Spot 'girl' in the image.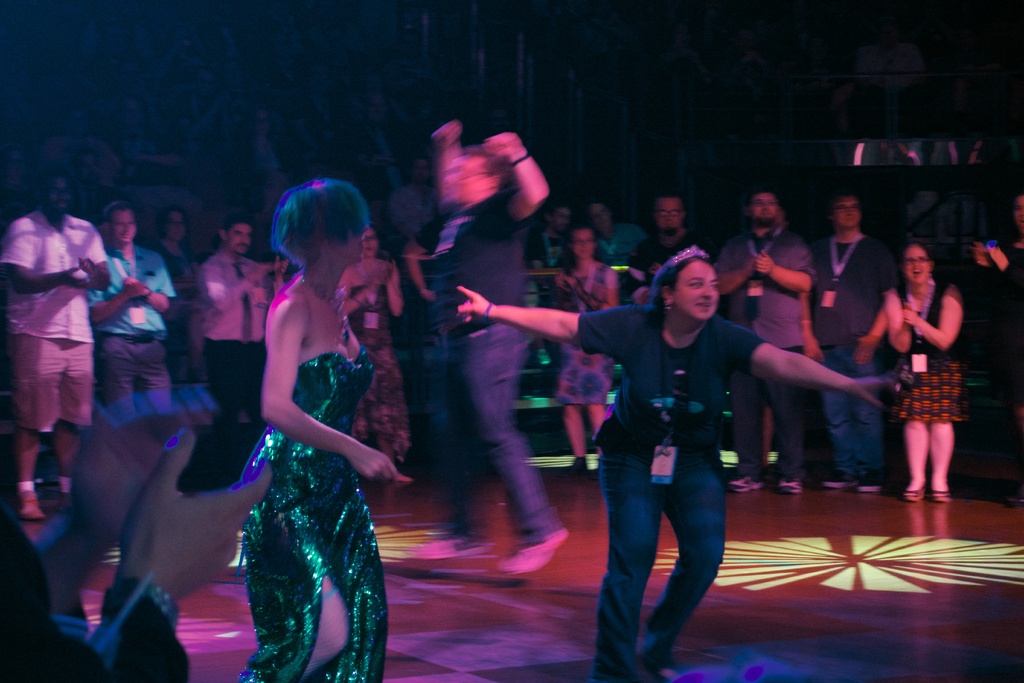
'girl' found at [882,232,968,509].
